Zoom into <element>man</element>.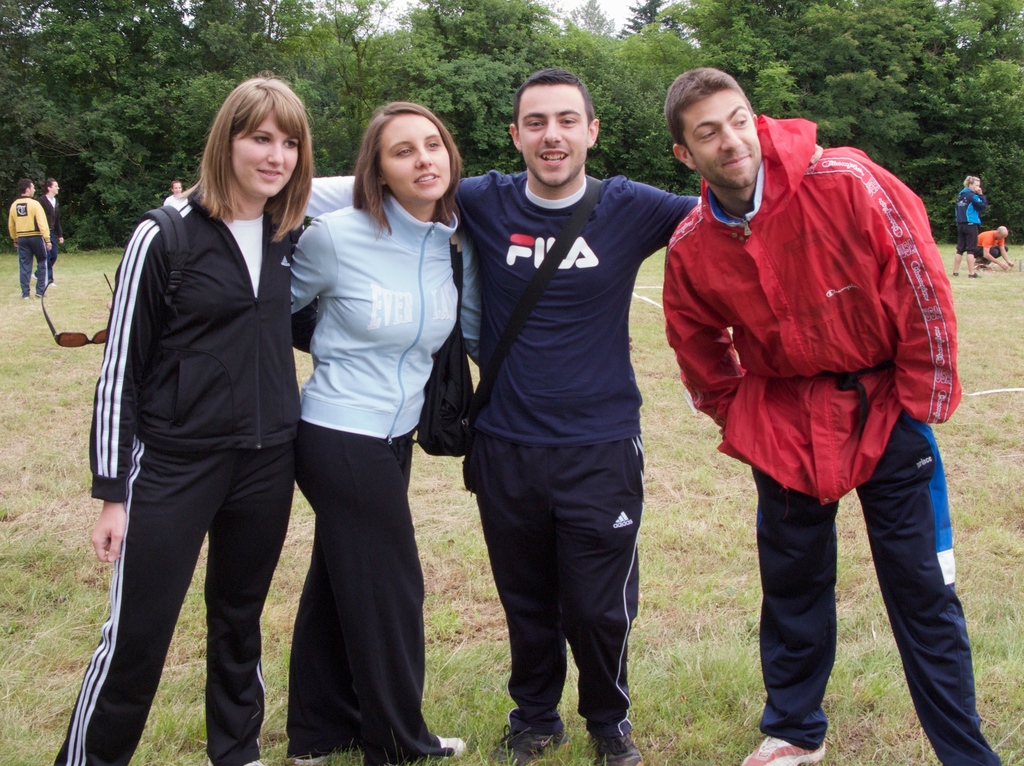
Zoom target: select_region(301, 69, 824, 765).
